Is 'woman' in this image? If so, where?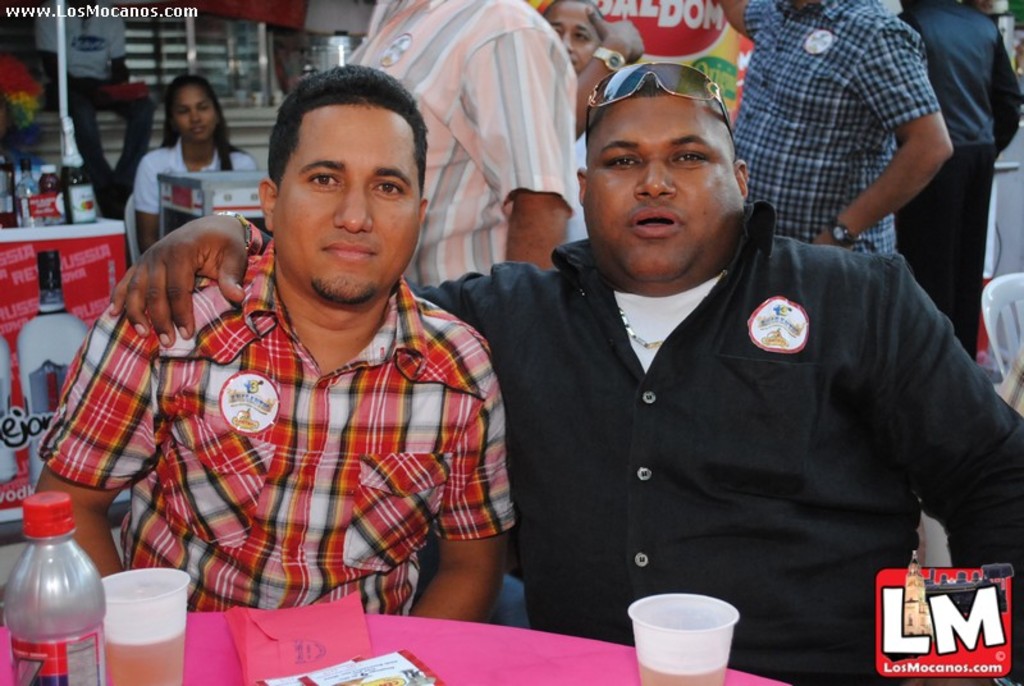
Yes, at 125 74 268 255.
